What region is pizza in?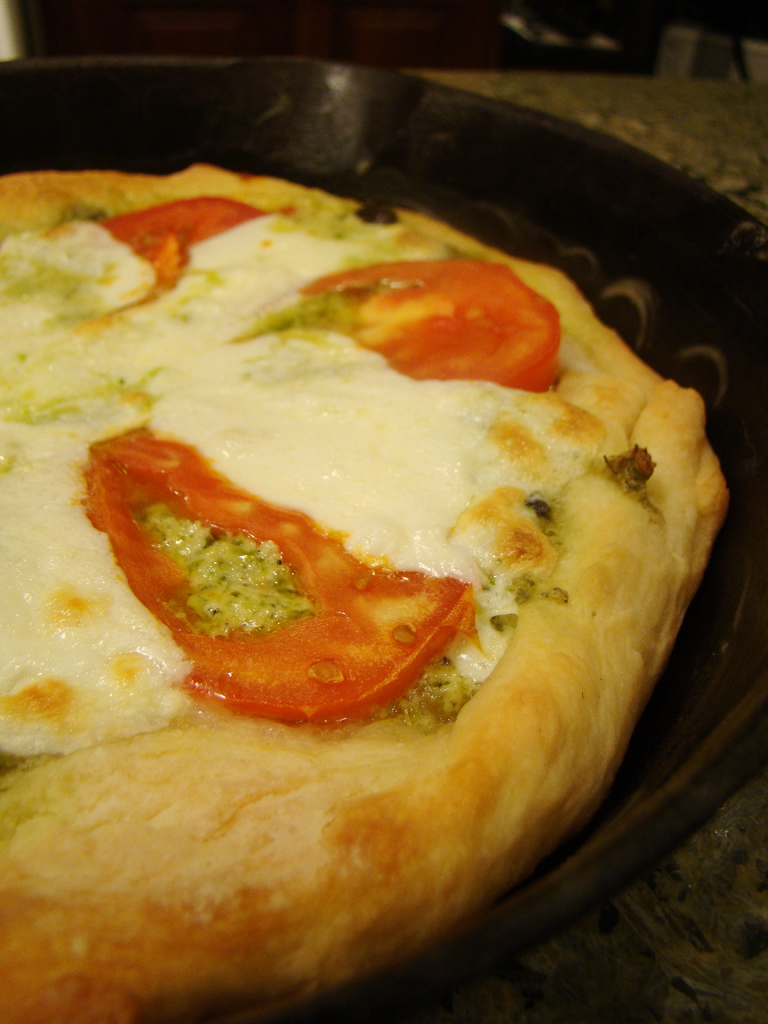
13 173 735 1009.
